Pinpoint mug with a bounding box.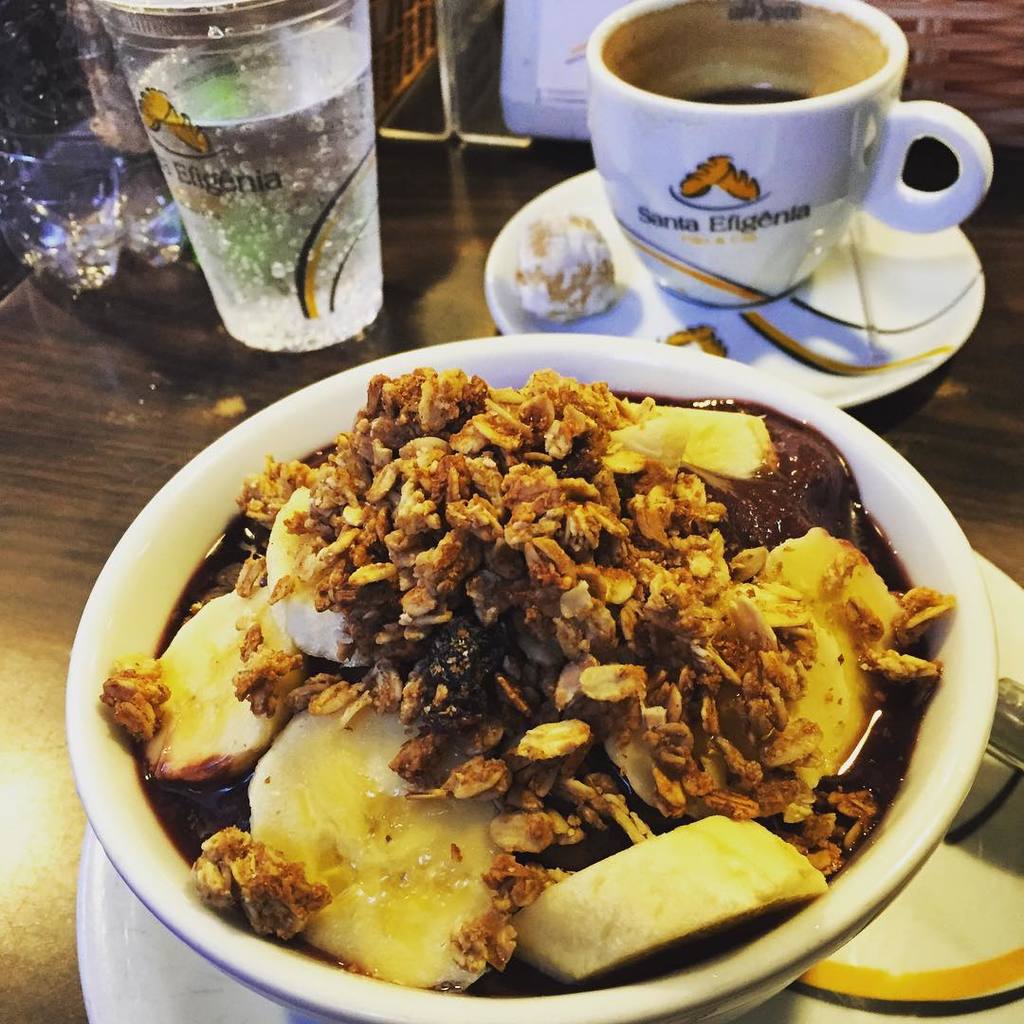
[left=586, top=0, right=993, bottom=309].
